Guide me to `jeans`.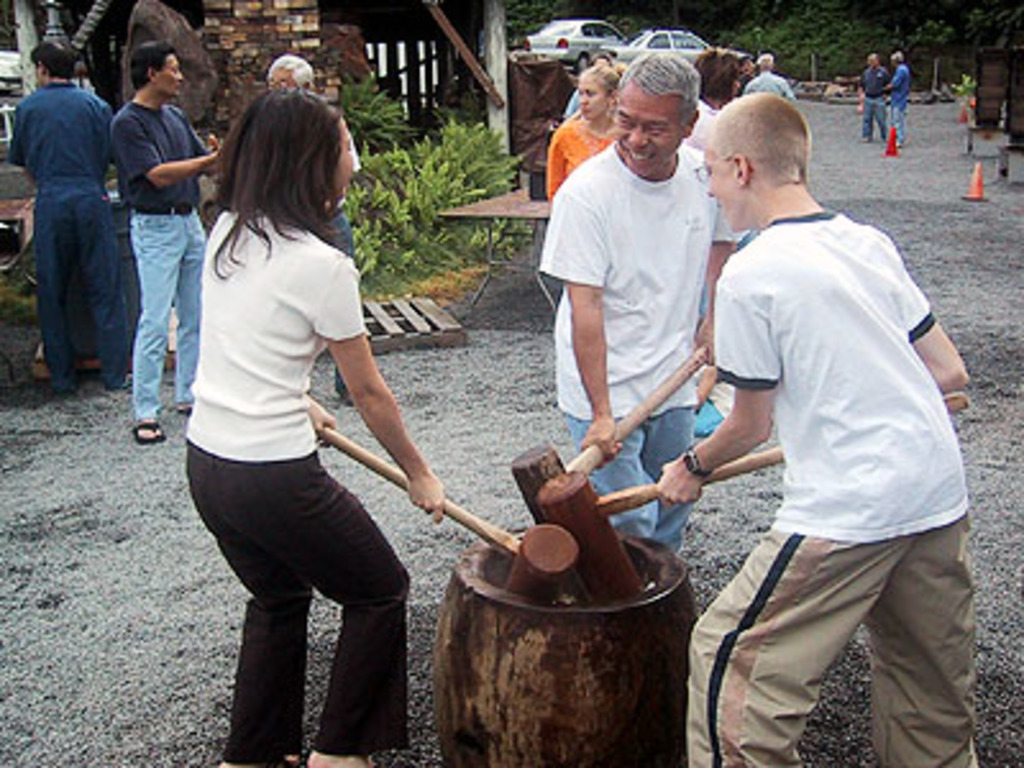
Guidance: (left=330, top=210, right=361, bottom=392).
